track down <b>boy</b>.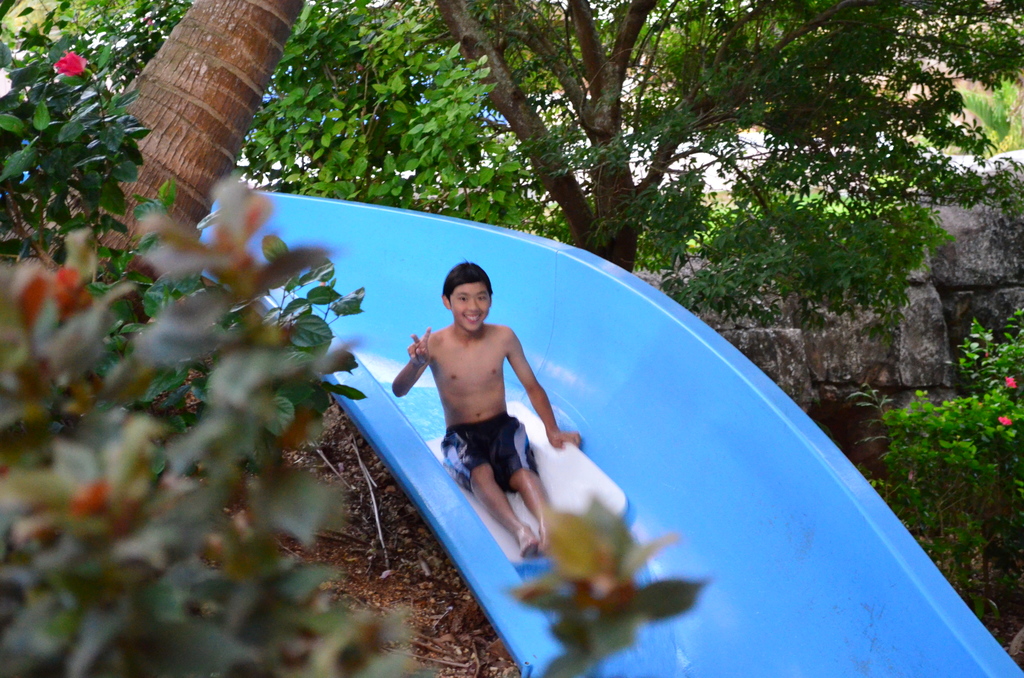
Tracked to (378,264,585,555).
